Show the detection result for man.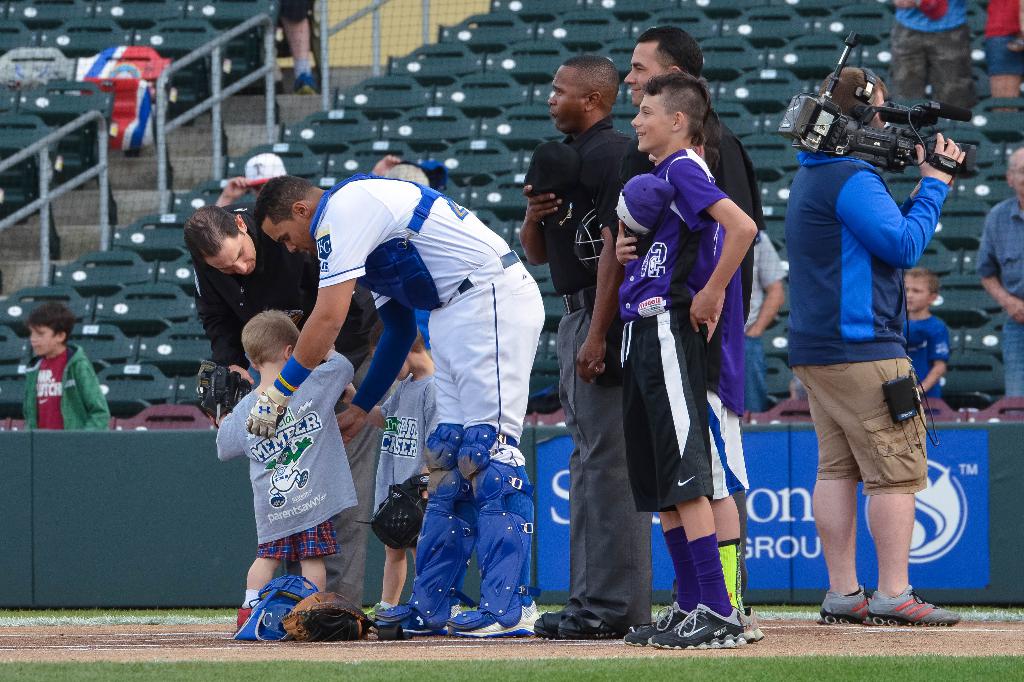
(513, 47, 658, 646).
